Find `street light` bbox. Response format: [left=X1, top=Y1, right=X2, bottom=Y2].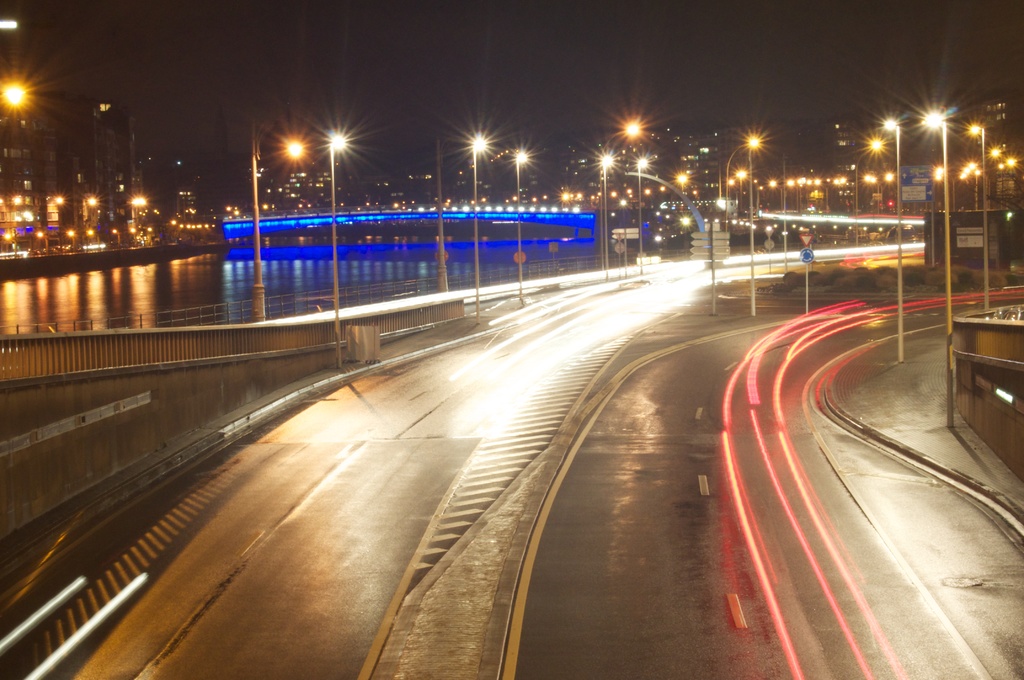
[left=598, top=150, right=615, bottom=271].
